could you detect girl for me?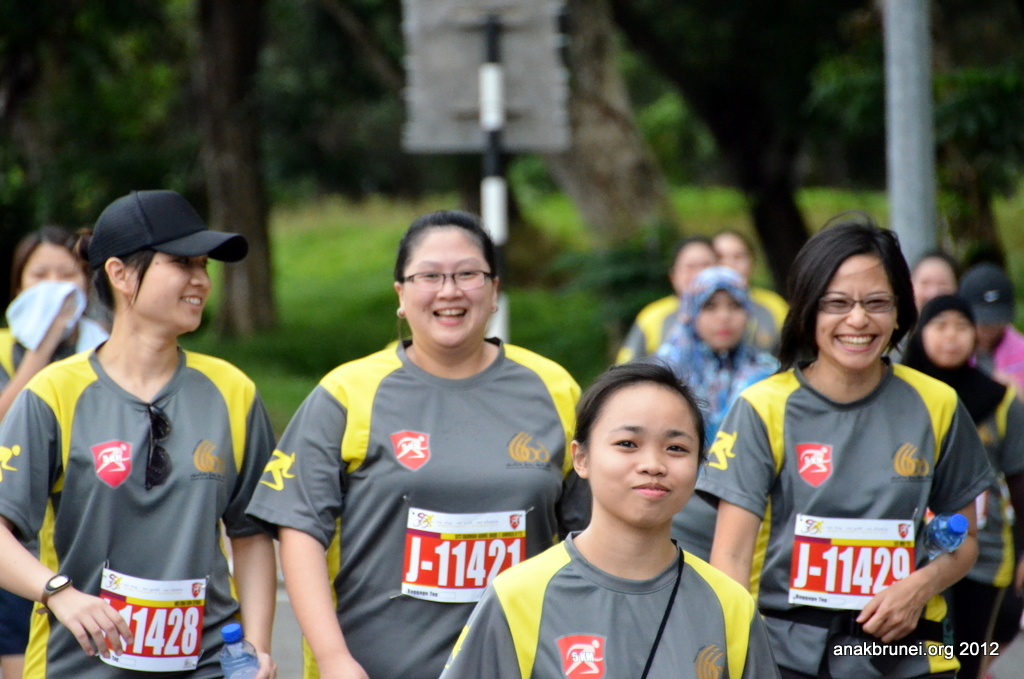
Detection result: 0:226:112:678.
